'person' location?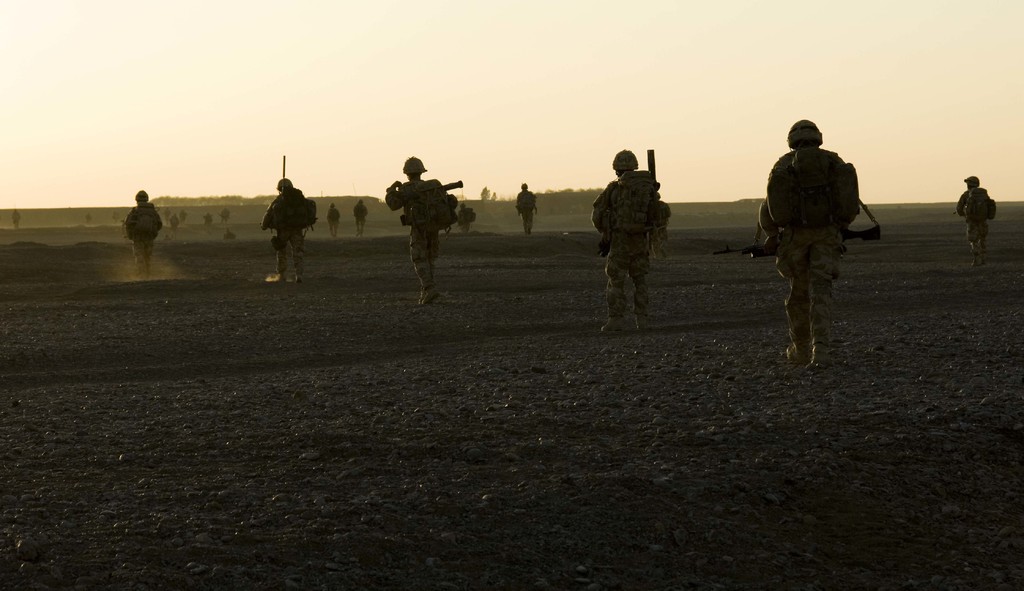
217 207 231 225
